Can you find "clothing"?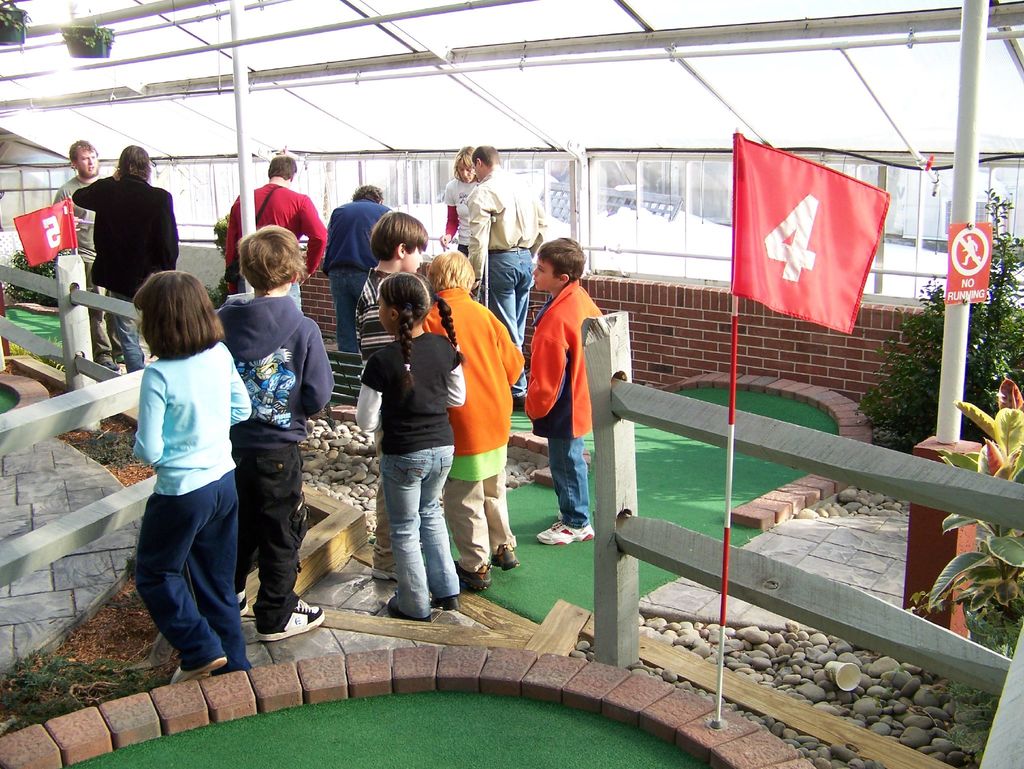
Yes, bounding box: crop(506, 273, 620, 435).
